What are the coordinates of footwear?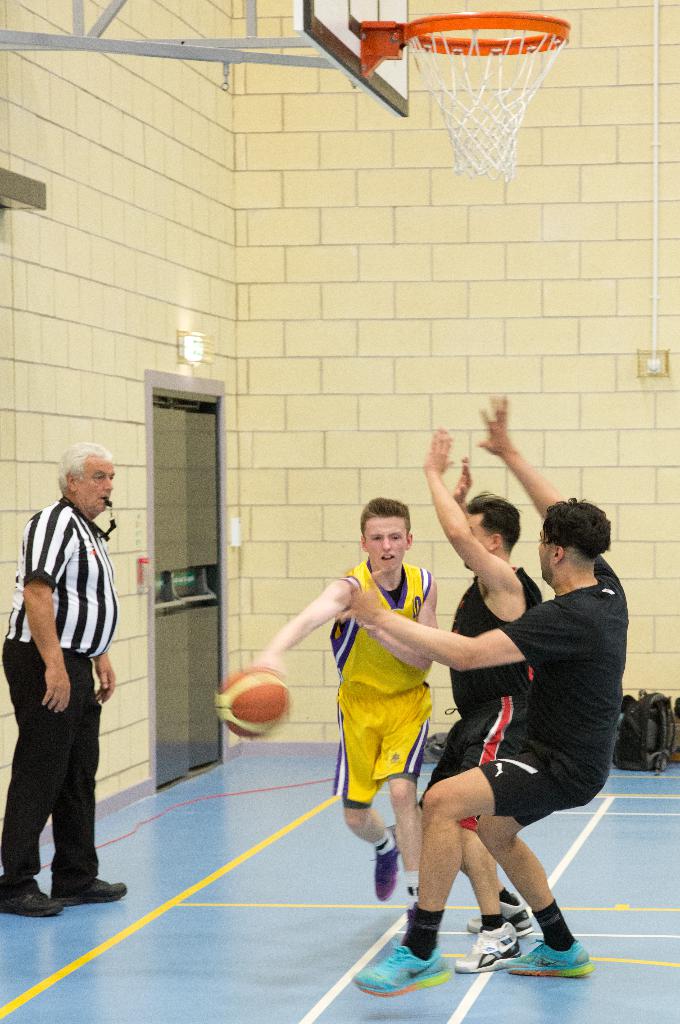
pyautogui.locateOnScreen(462, 895, 534, 936).
